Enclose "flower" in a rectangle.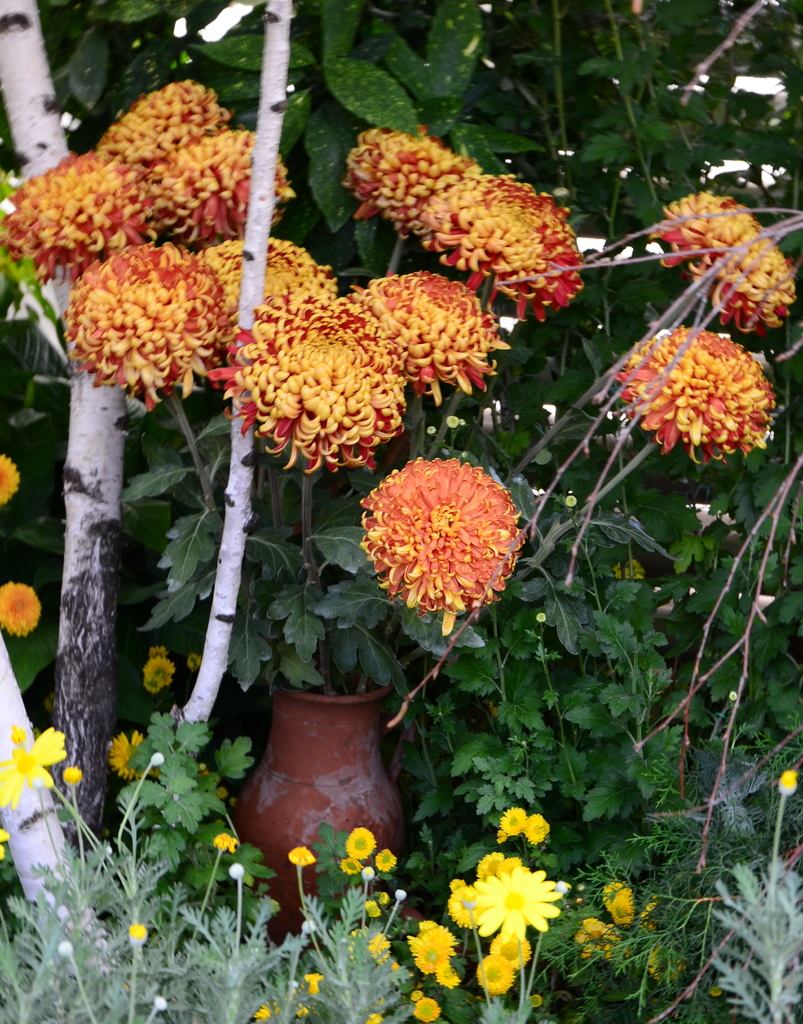
x1=578 y1=925 x2=623 y2=960.
